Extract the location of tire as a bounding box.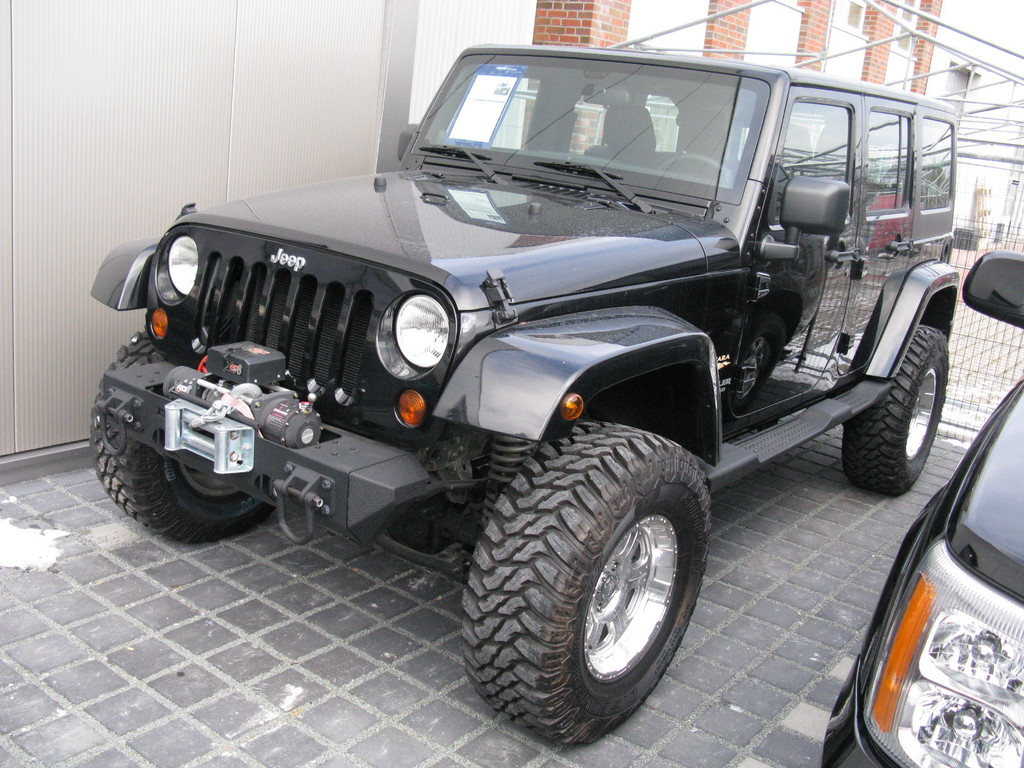
(840, 312, 960, 498).
